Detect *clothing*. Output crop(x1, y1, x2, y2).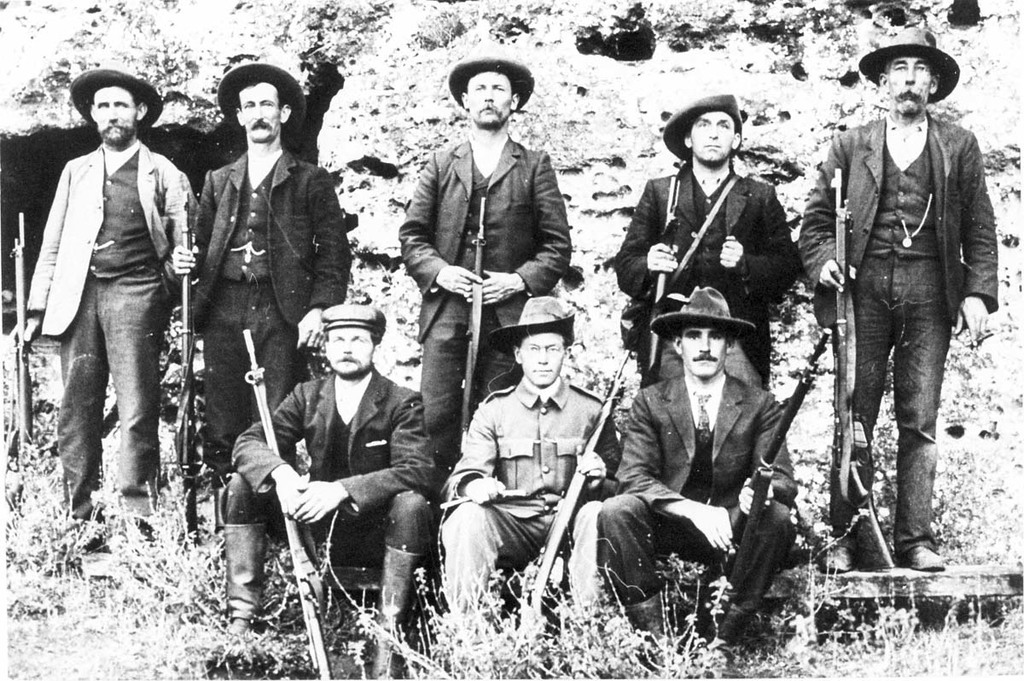
crop(395, 139, 570, 459).
